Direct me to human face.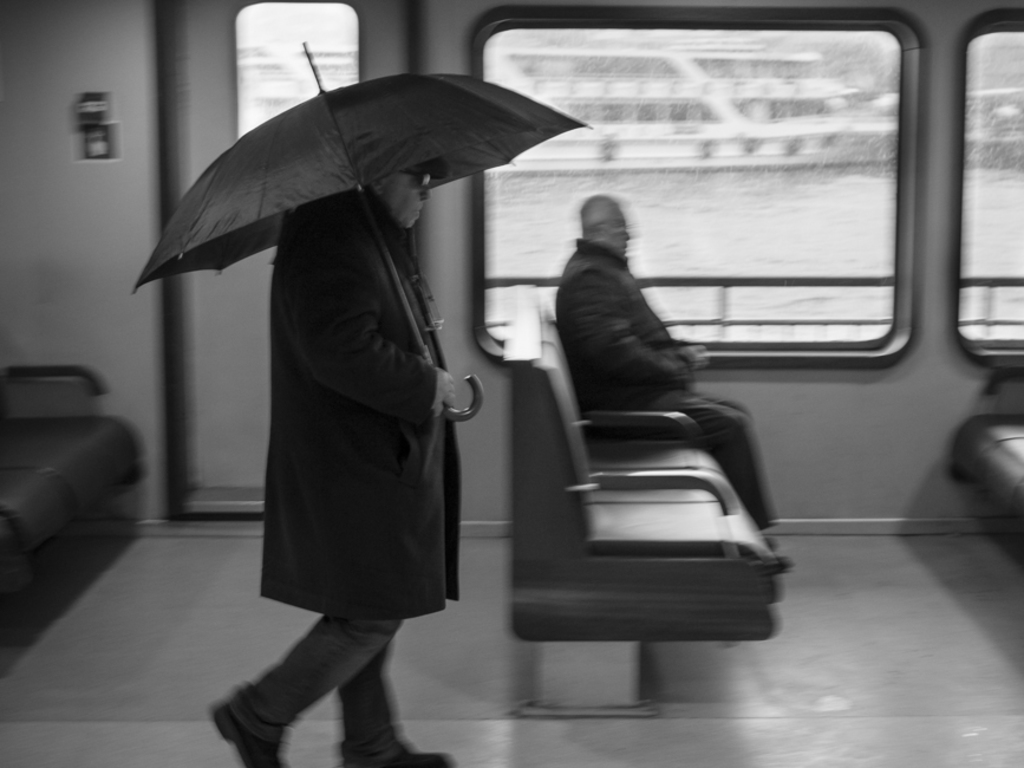
Direction: (383, 164, 432, 230).
